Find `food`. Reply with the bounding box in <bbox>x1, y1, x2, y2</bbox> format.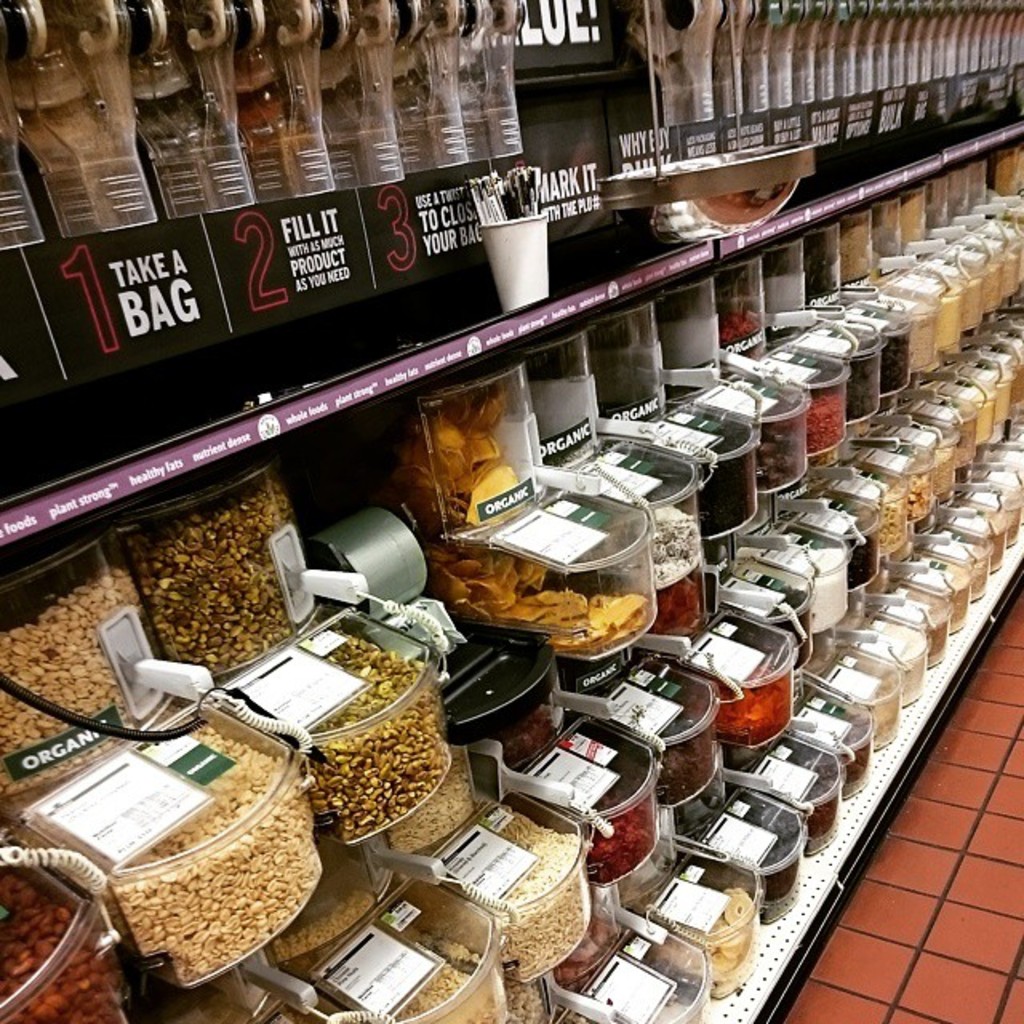
<bbox>958, 395, 998, 446</bbox>.
